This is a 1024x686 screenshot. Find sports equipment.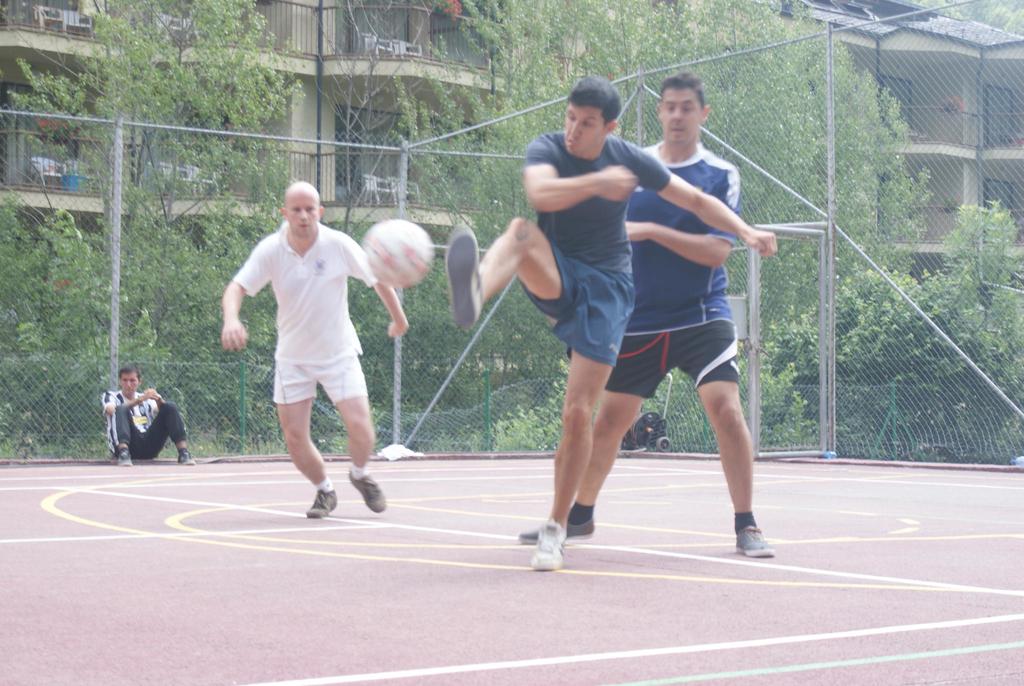
Bounding box: crop(361, 218, 436, 290).
